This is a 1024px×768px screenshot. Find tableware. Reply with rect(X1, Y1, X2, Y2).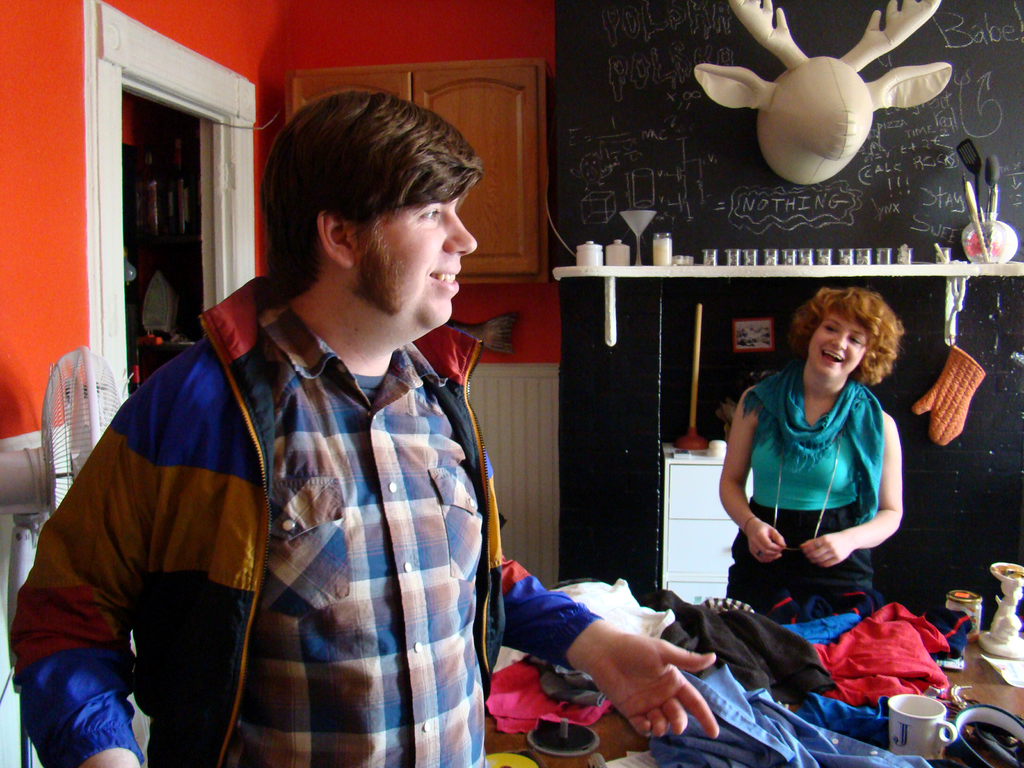
rect(655, 230, 682, 268).
